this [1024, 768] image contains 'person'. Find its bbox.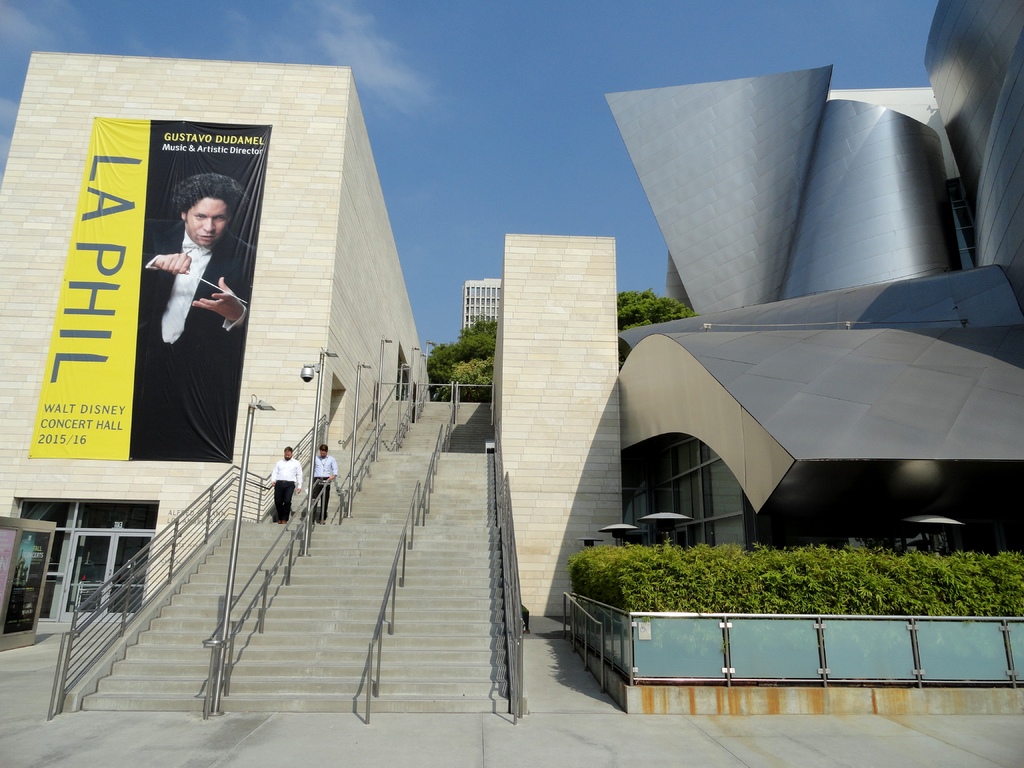
136/146/237/434.
